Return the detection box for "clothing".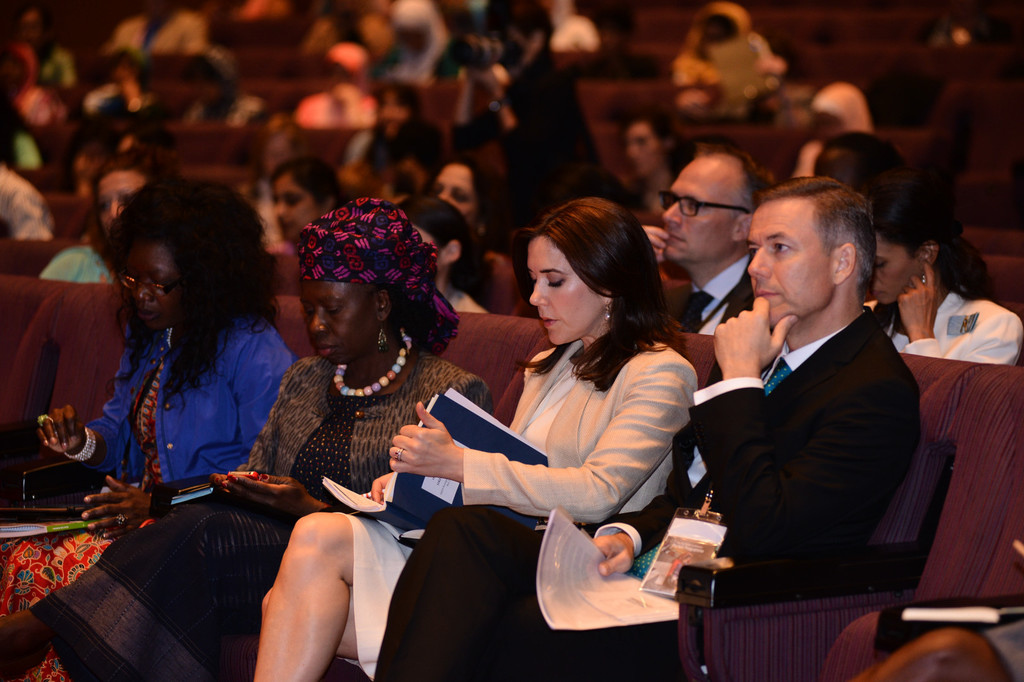
[x1=298, y1=68, x2=374, y2=131].
